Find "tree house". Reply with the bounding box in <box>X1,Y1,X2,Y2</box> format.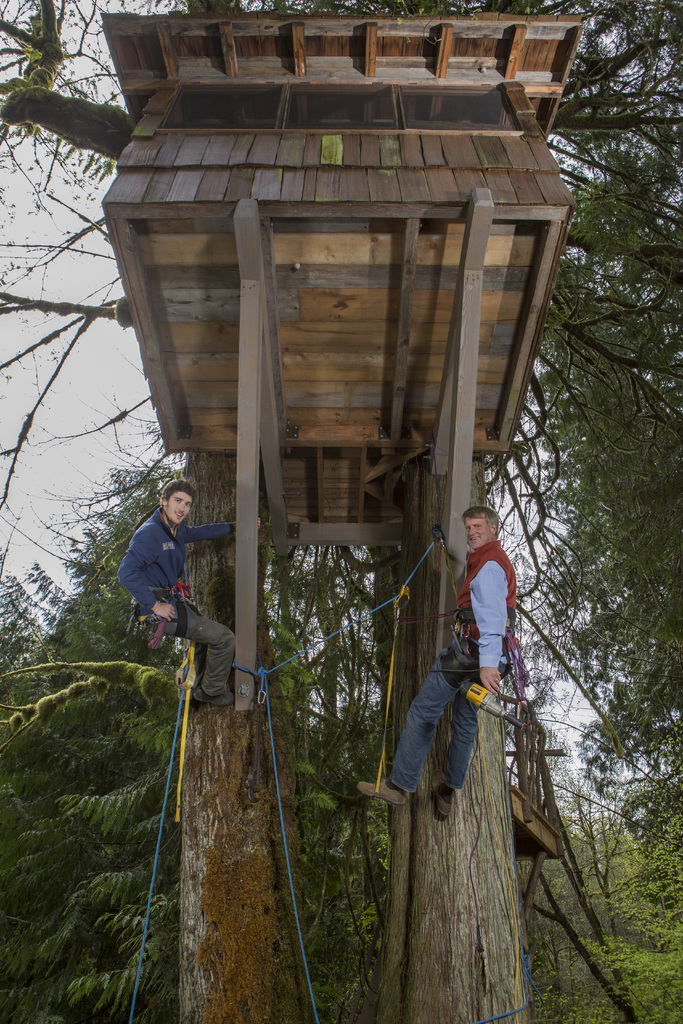
<box>97,6,588,466</box>.
